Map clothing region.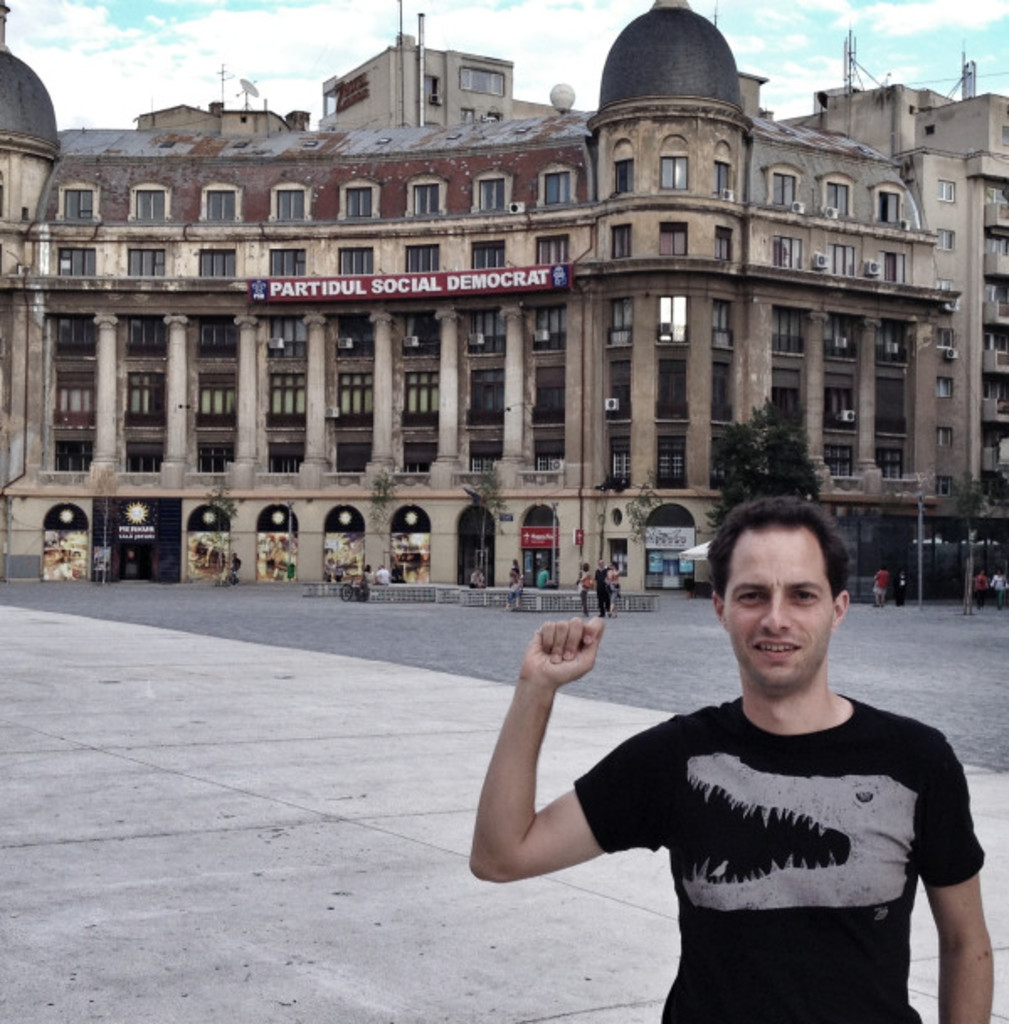
Mapped to rect(575, 570, 595, 615).
